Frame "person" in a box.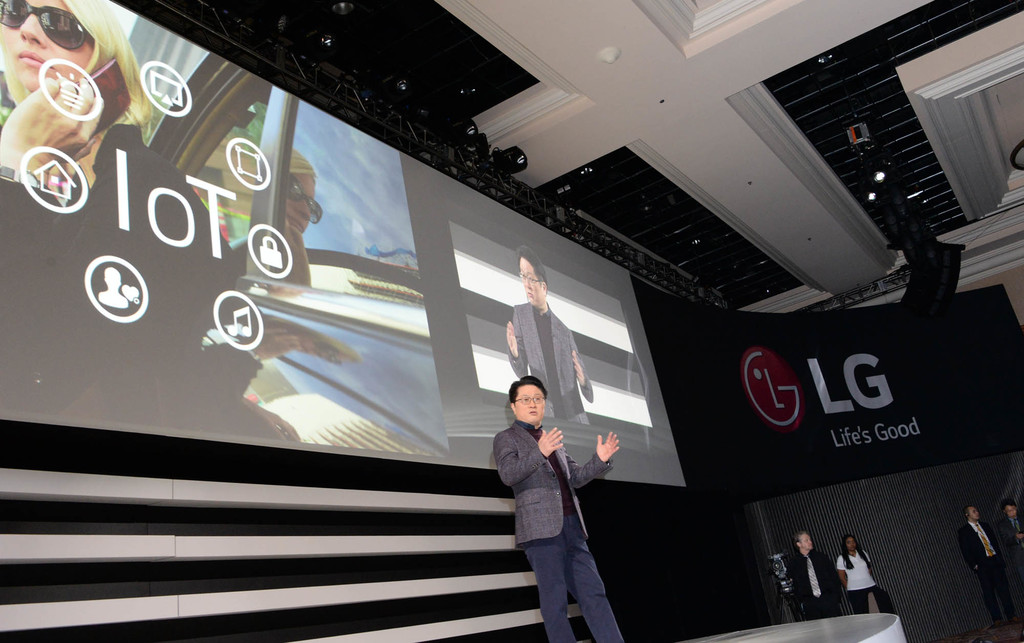
<box>0,0,225,254</box>.
